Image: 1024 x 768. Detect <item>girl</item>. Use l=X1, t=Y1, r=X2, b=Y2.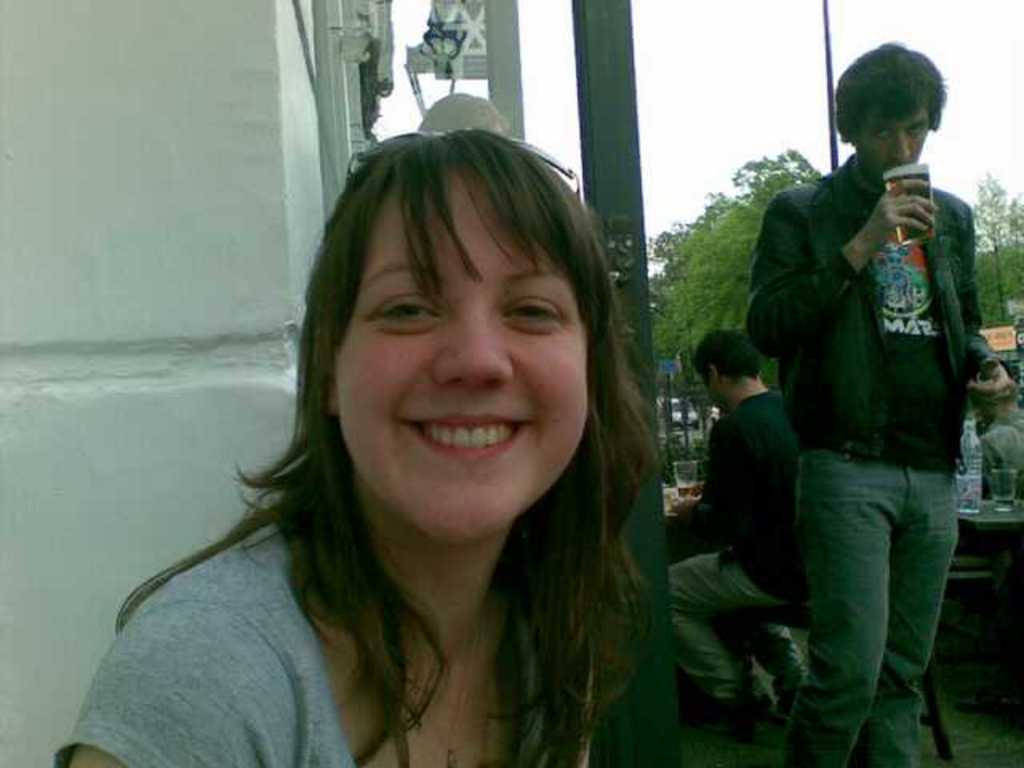
l=56, t=126, r=658, b=766.
